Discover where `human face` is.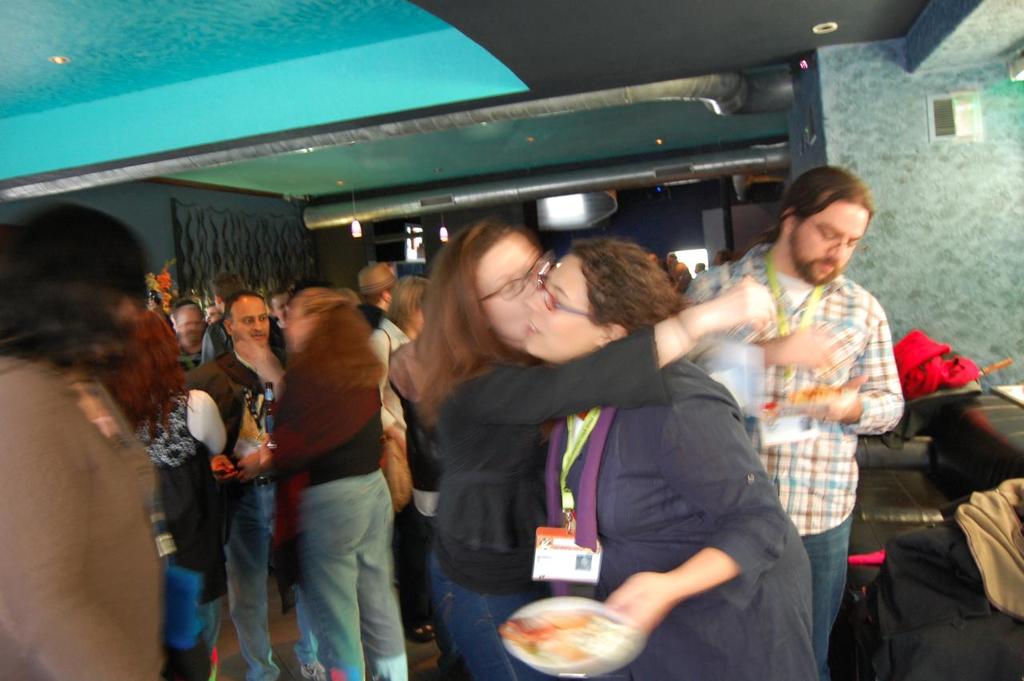
Discovered at [414,307,423,330].
